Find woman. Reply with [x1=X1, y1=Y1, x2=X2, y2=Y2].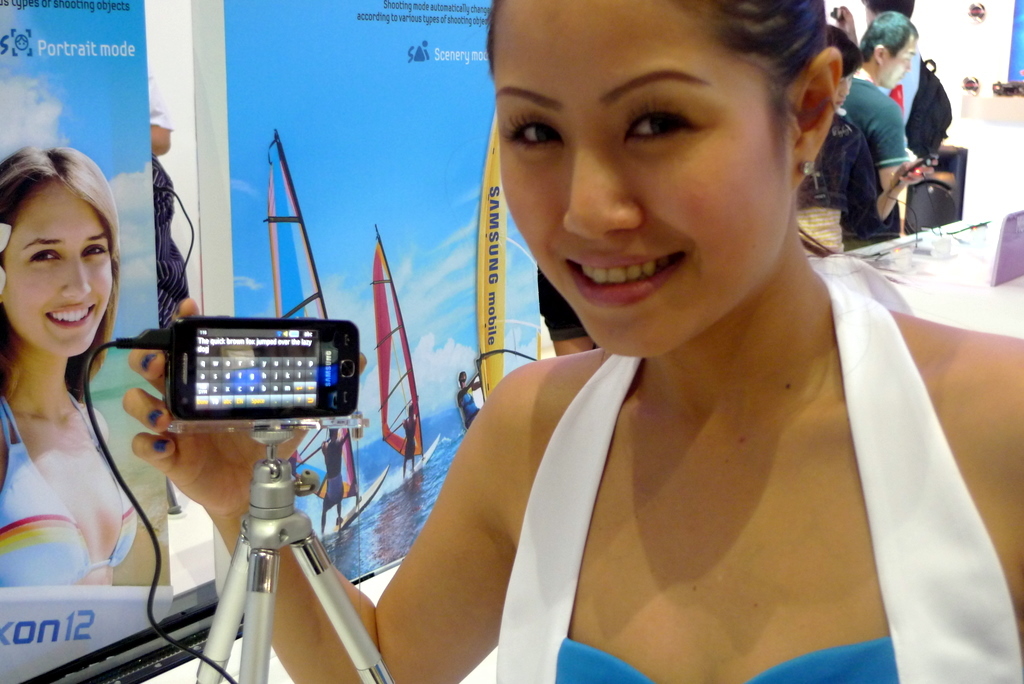
[x1=123, y1=0, x2=1023, y2=683].
